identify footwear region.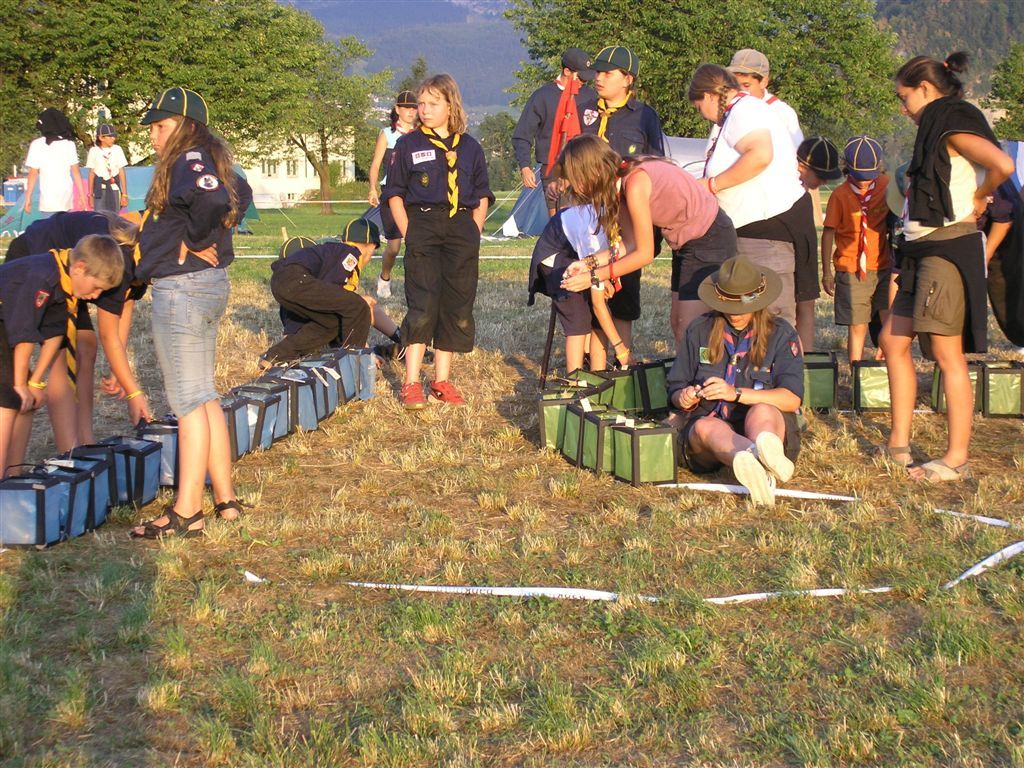
Region: box(752, 434, 799, 486).
